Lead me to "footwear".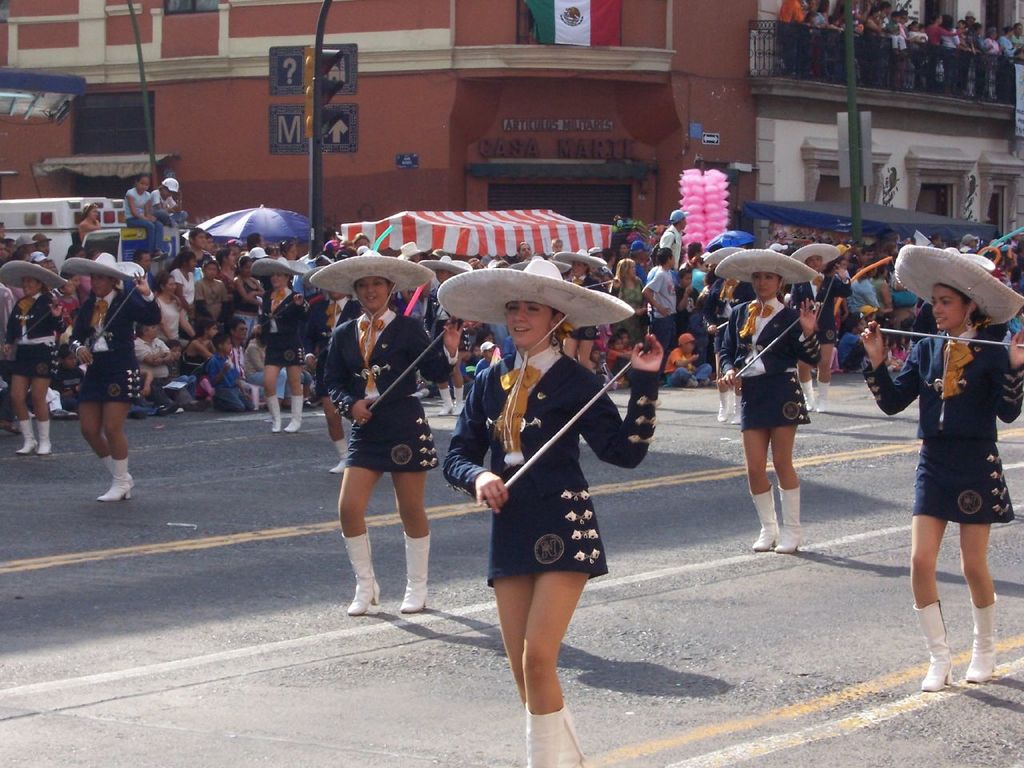
Lead to box=[753, 484, 782, 550].
